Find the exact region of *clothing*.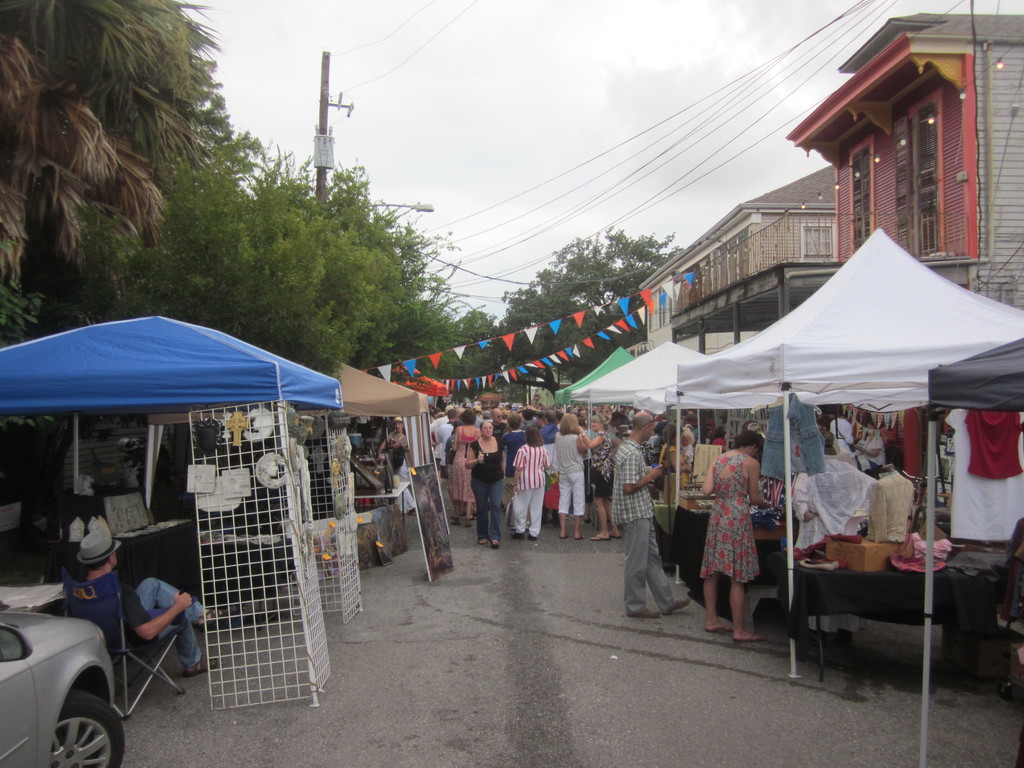
Exact region: rect(852, 435, 884, 468).
